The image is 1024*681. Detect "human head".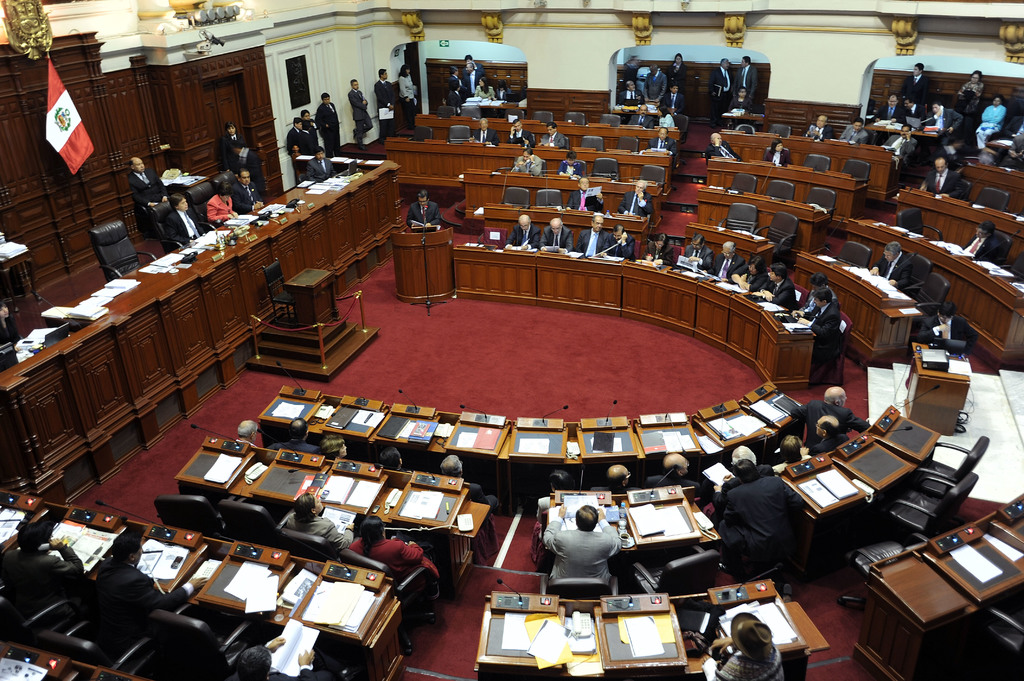
Detection: 727:626:765:659.
